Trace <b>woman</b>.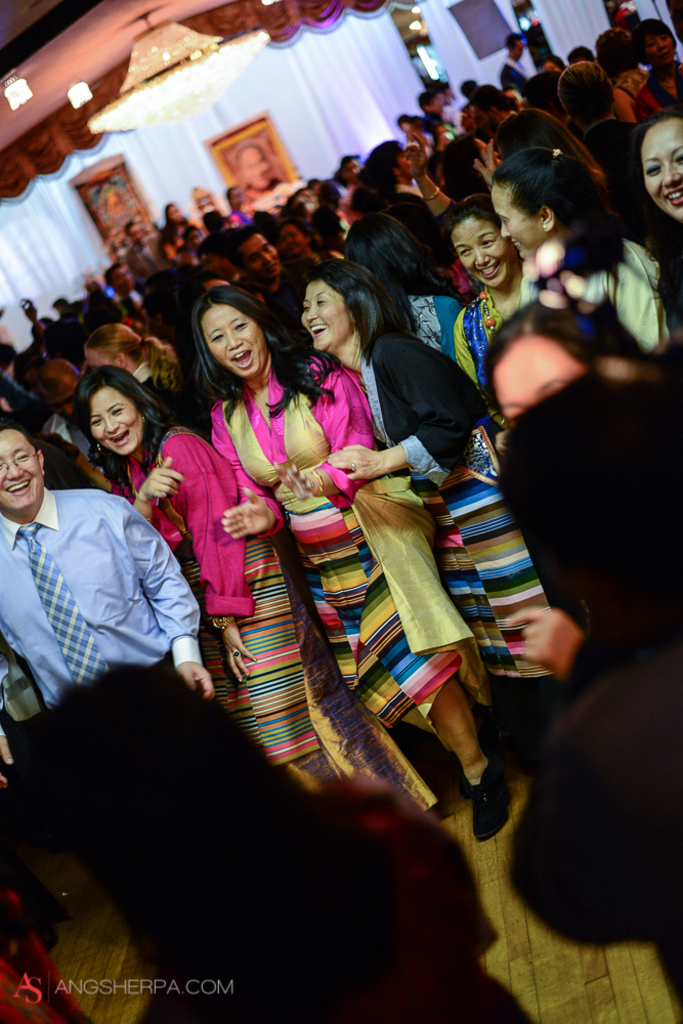
Traced to x1=60, y1=388, x2=391, y2=854.
